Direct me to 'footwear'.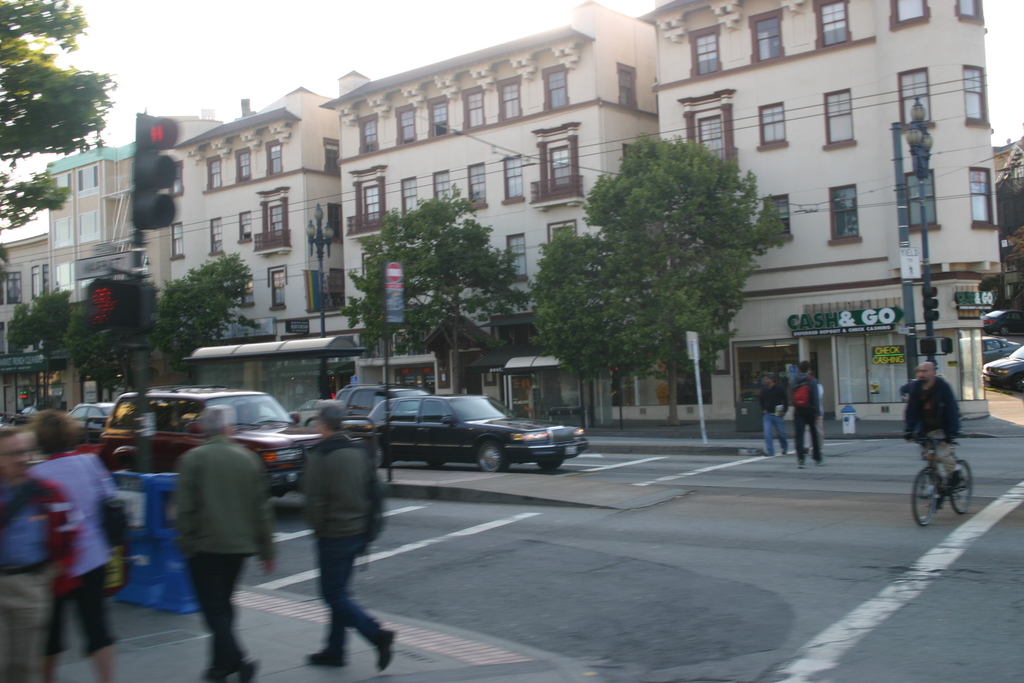
Direction: bbox(377, 627, 396, 670).
